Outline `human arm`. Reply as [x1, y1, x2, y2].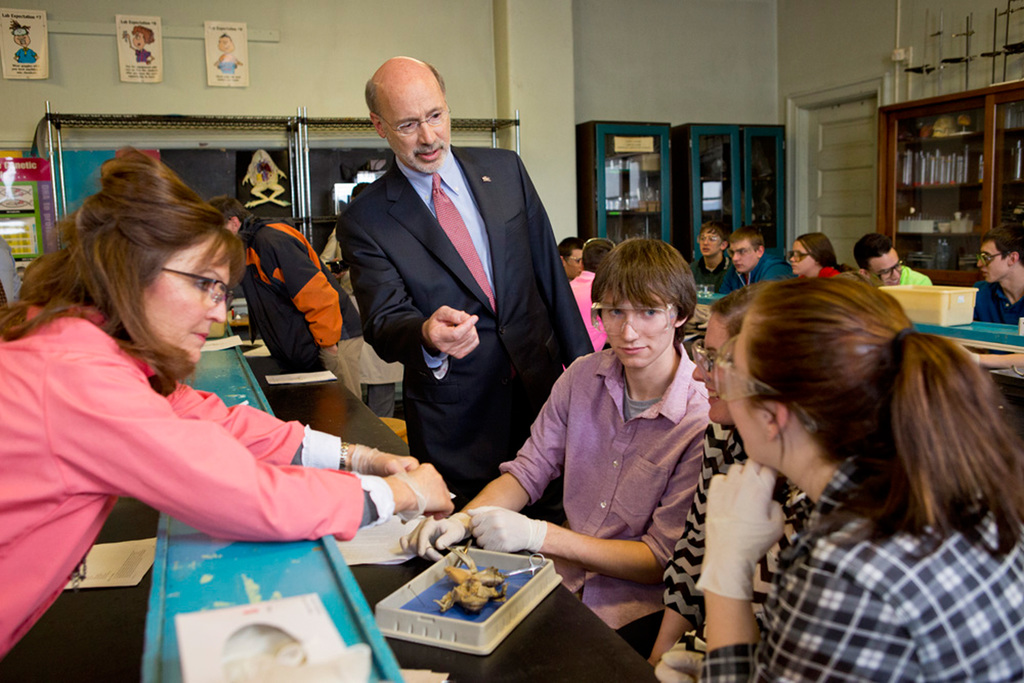
[157, 376, 420, 479].
